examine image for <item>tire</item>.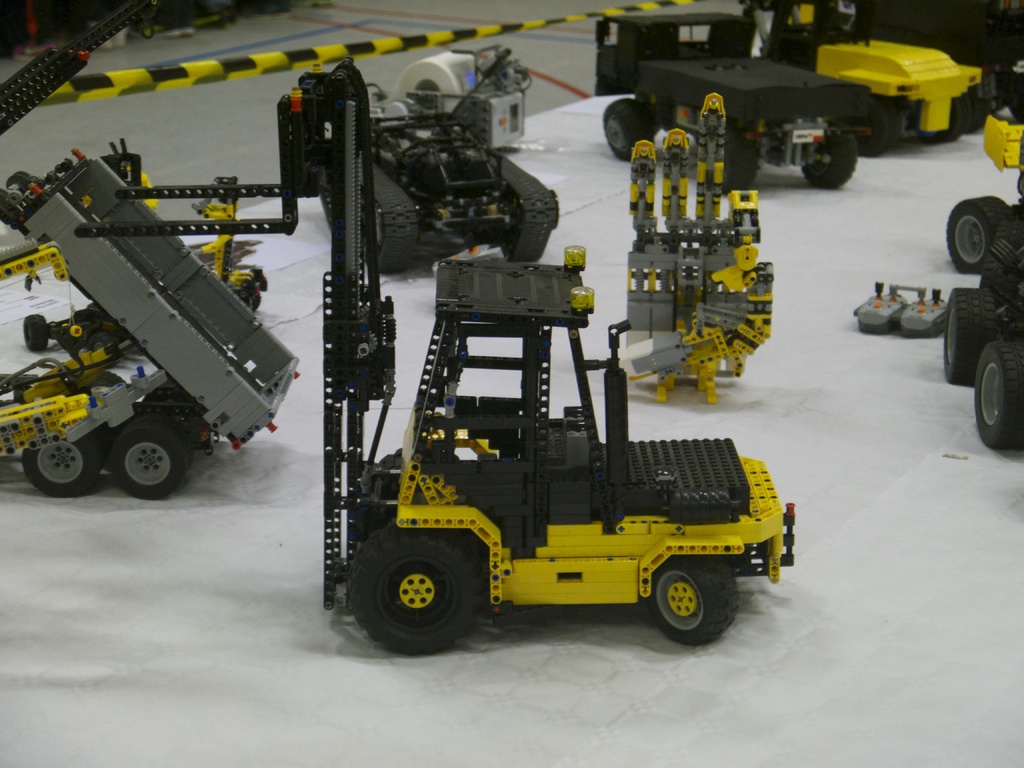
Examination result: {"left": 646, "top": 557, "right": 746, "bottom": 651}.
